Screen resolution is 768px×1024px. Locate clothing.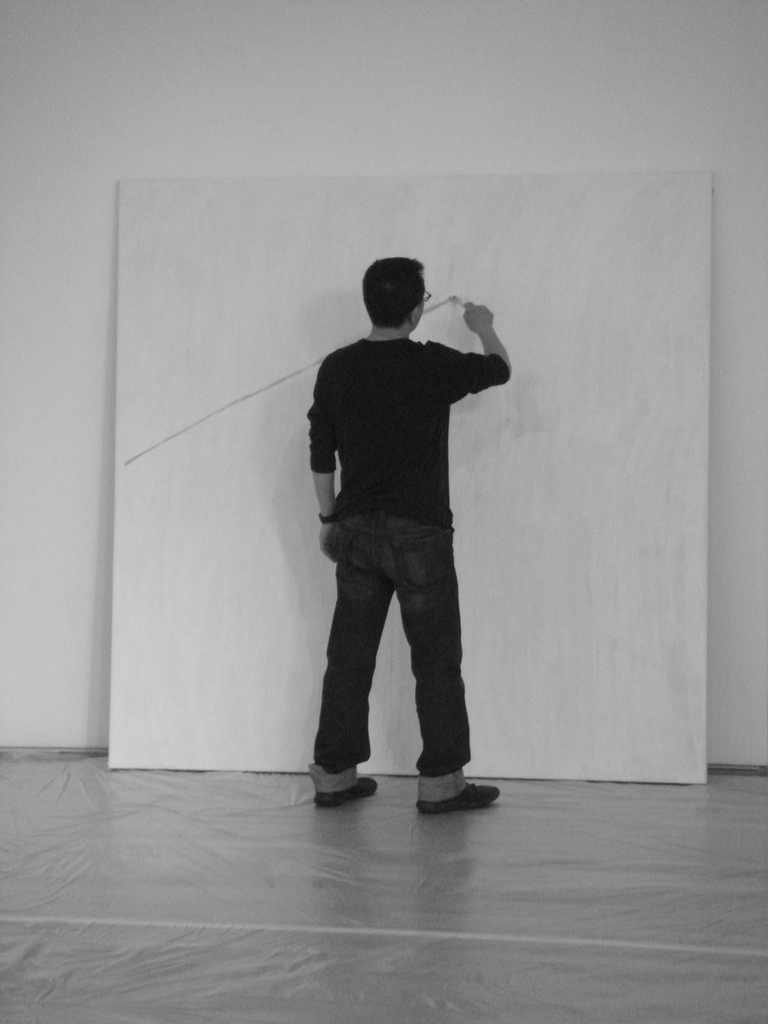
x1=298, y1=262, x2=505, y2=796.
